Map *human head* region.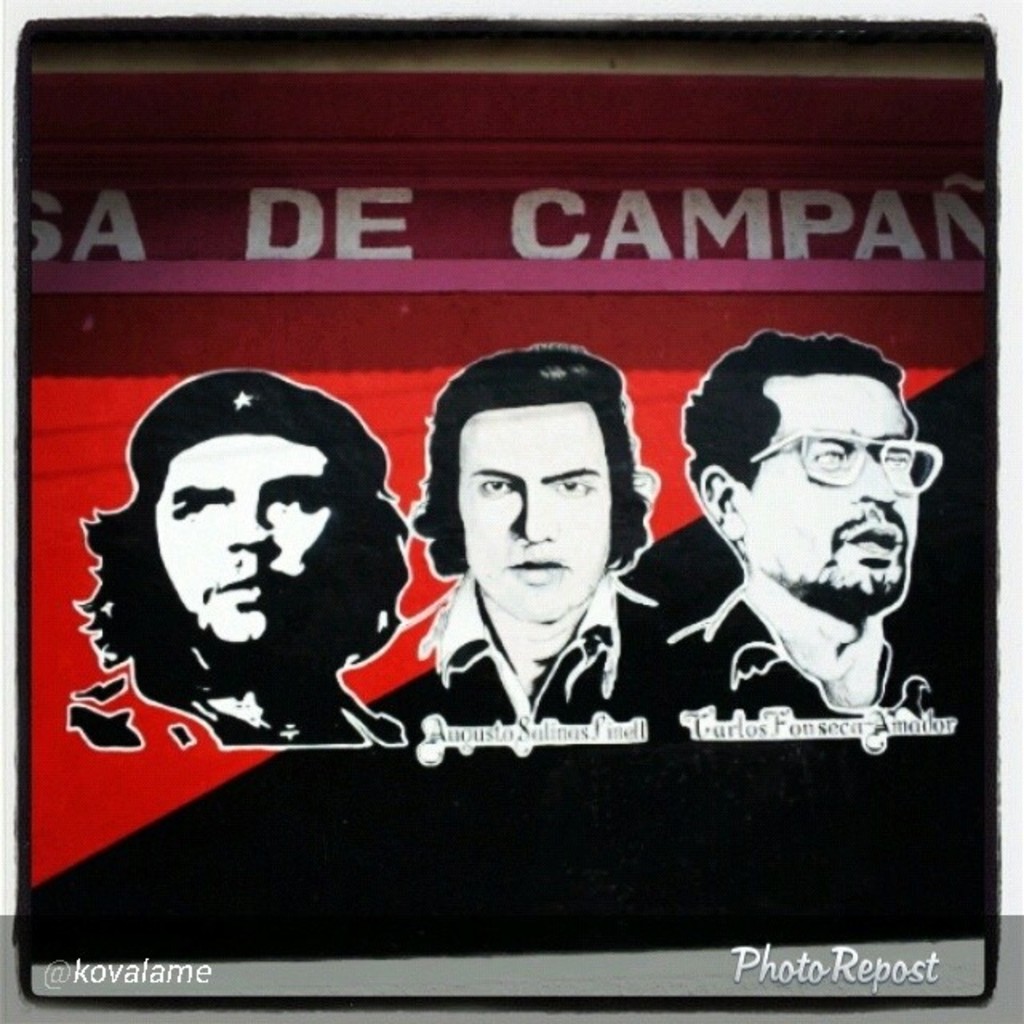
Mapped to select_region(131, 373, 371, 646).
